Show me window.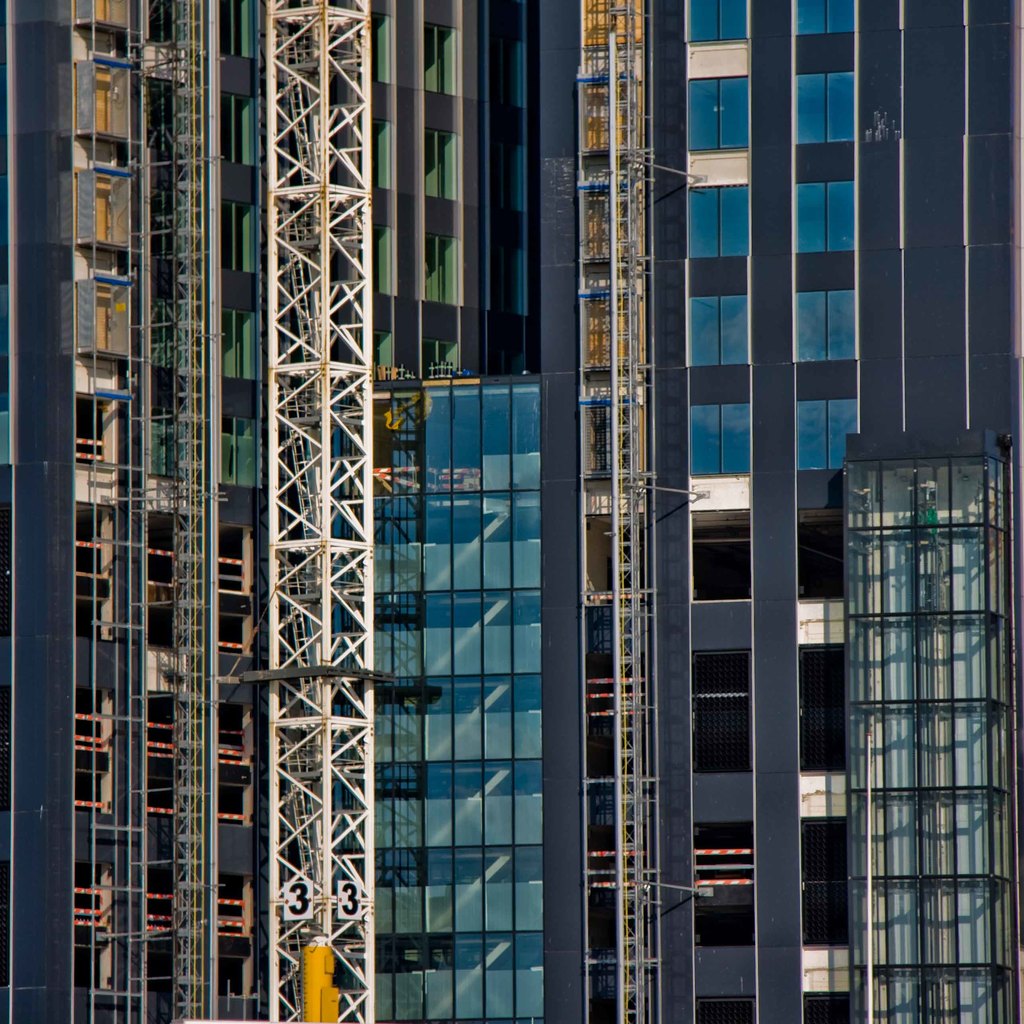
window is here: <box>219,307,254,381</box>.
